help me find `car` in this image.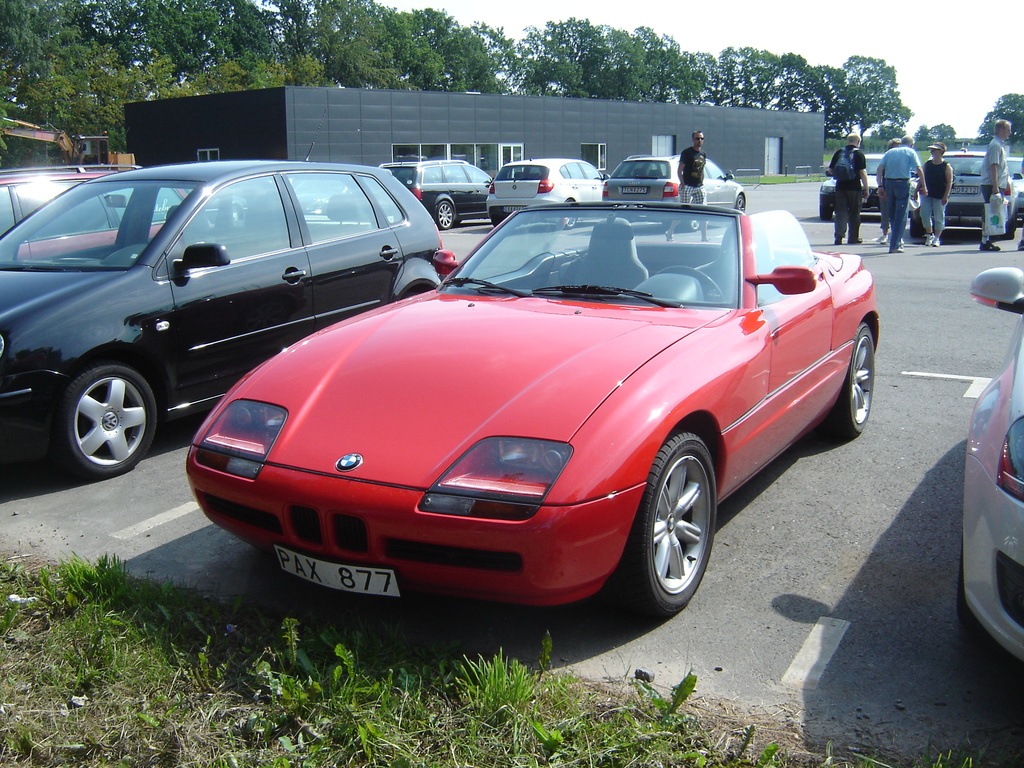
Found it: BBox(0, 163, 210, 260).
